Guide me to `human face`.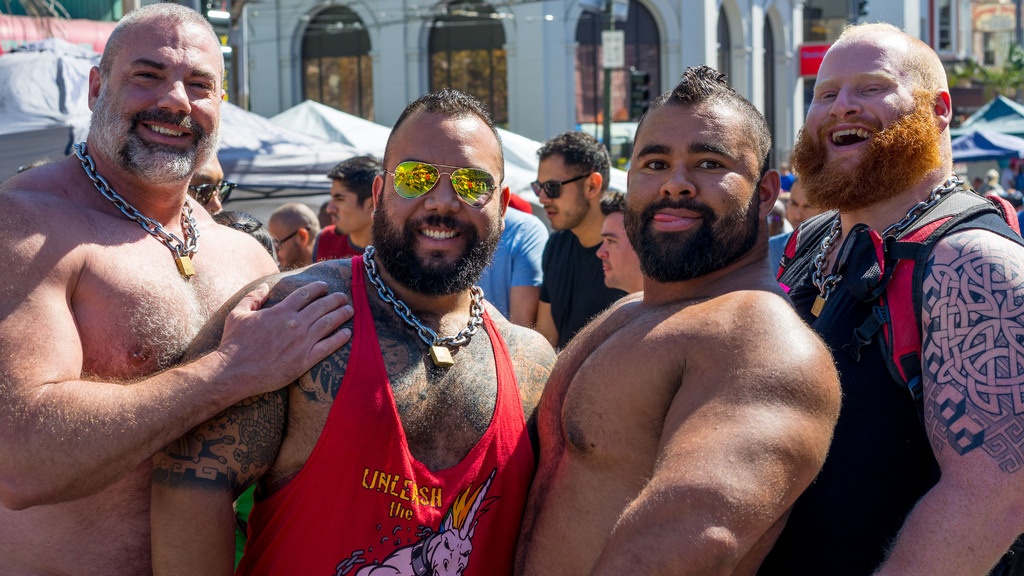
Guidance: [x1=803, y1=44, x2=902, y2=179].
